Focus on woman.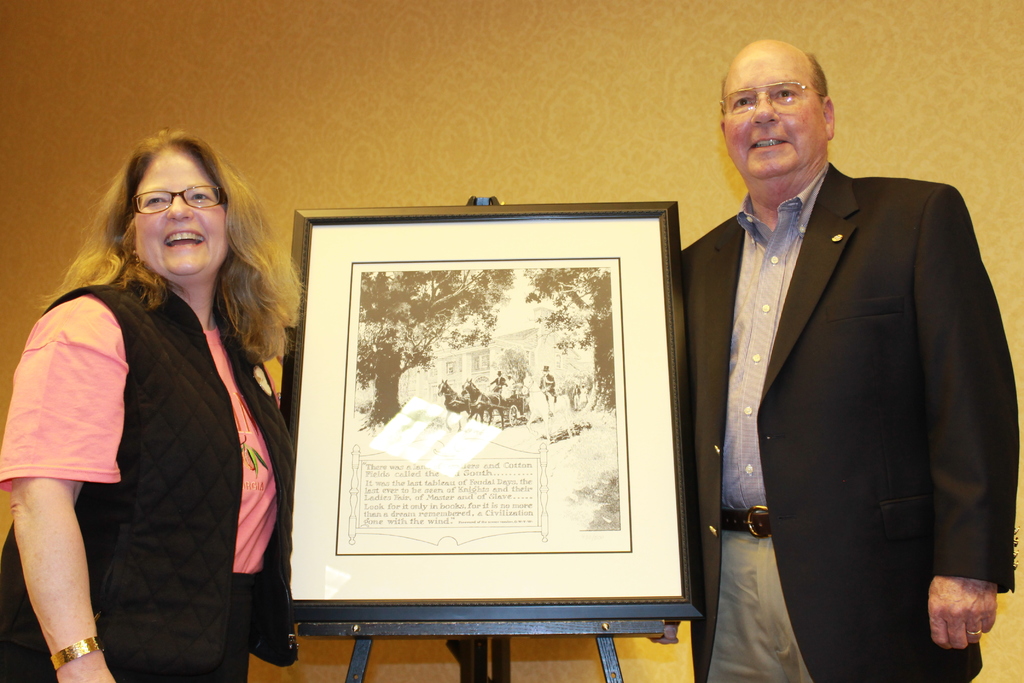
Focused at (x1=24, y1=115, x2=298, y2=682).
